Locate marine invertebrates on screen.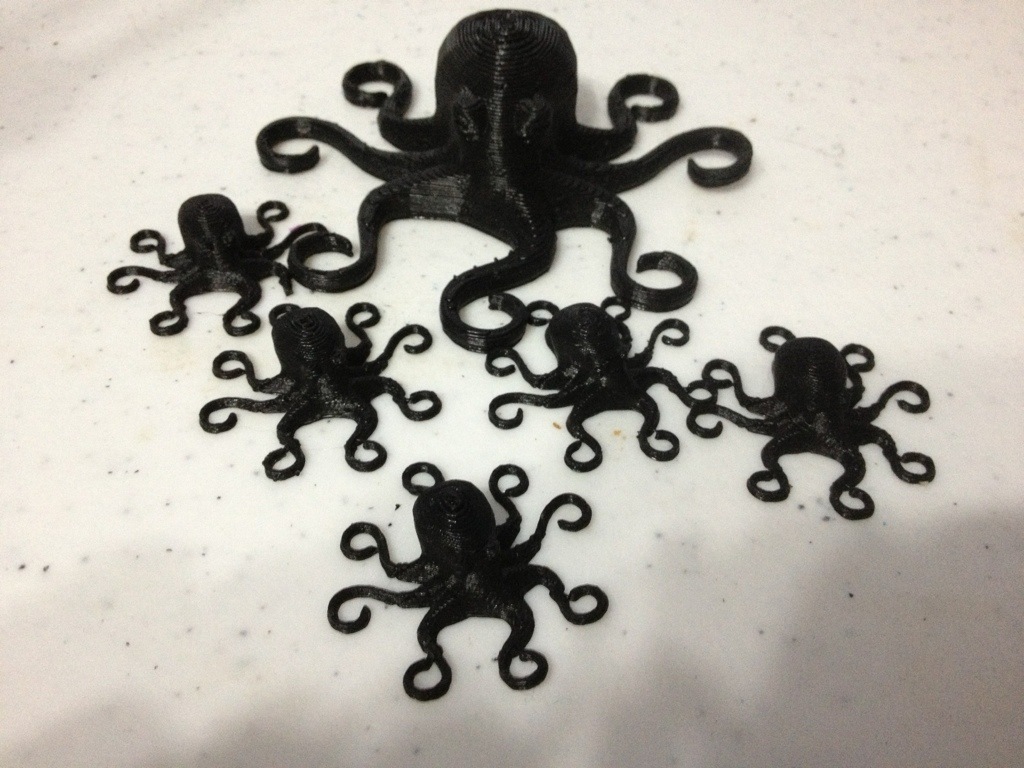
On screen at detection(68, 176, 342, 351).
